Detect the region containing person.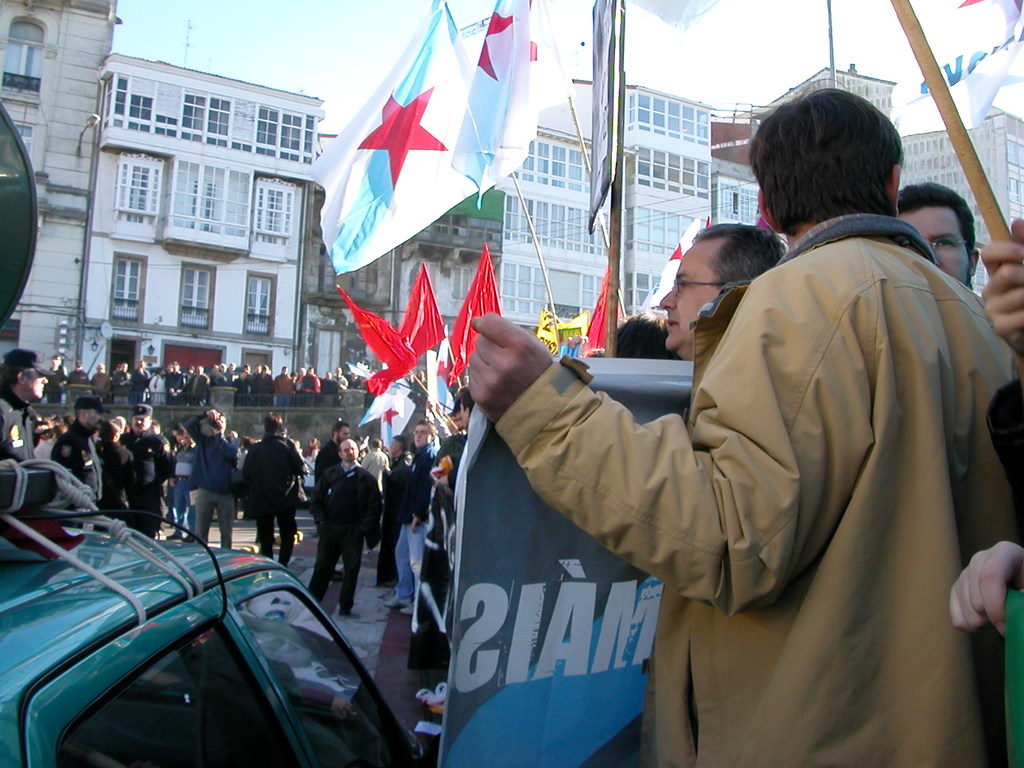
(893, 183, 984, 297).
